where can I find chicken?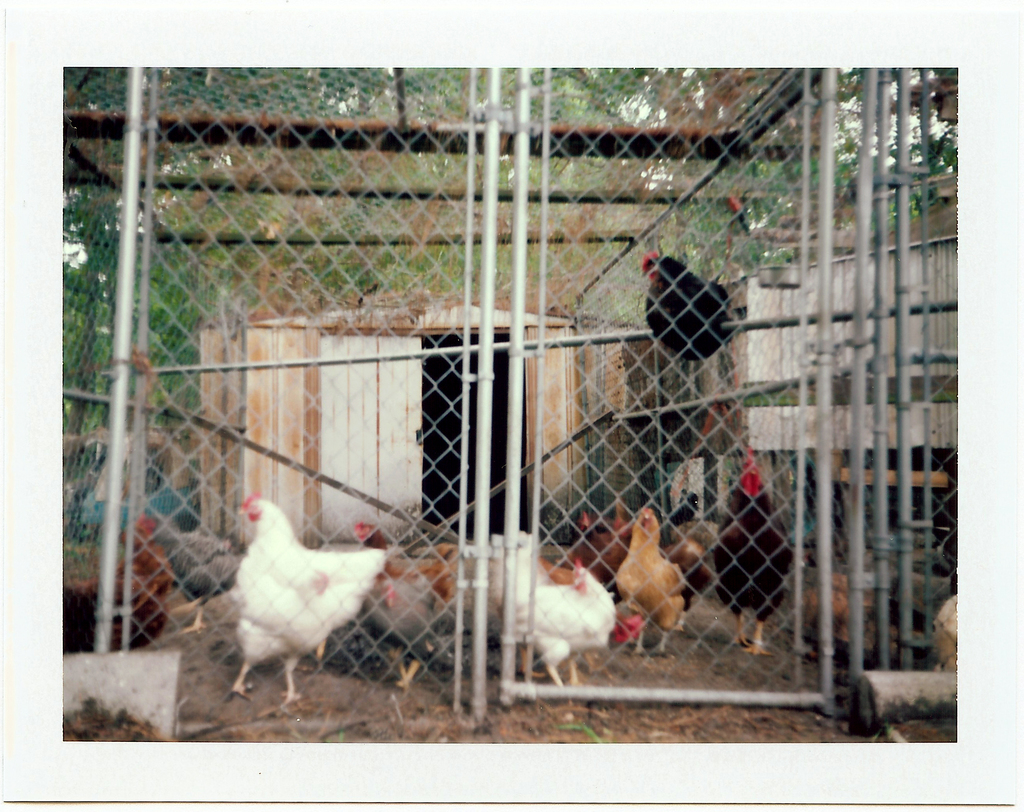
You can find it at [52,507,181,667].
